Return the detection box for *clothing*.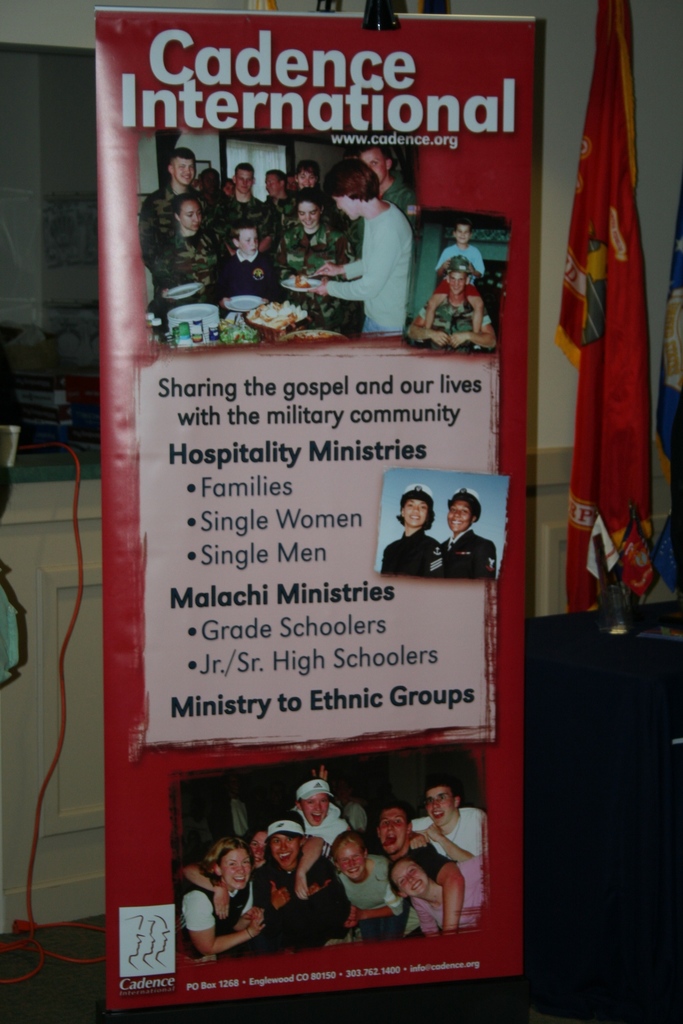
locate(371, 533, 440, 580).
